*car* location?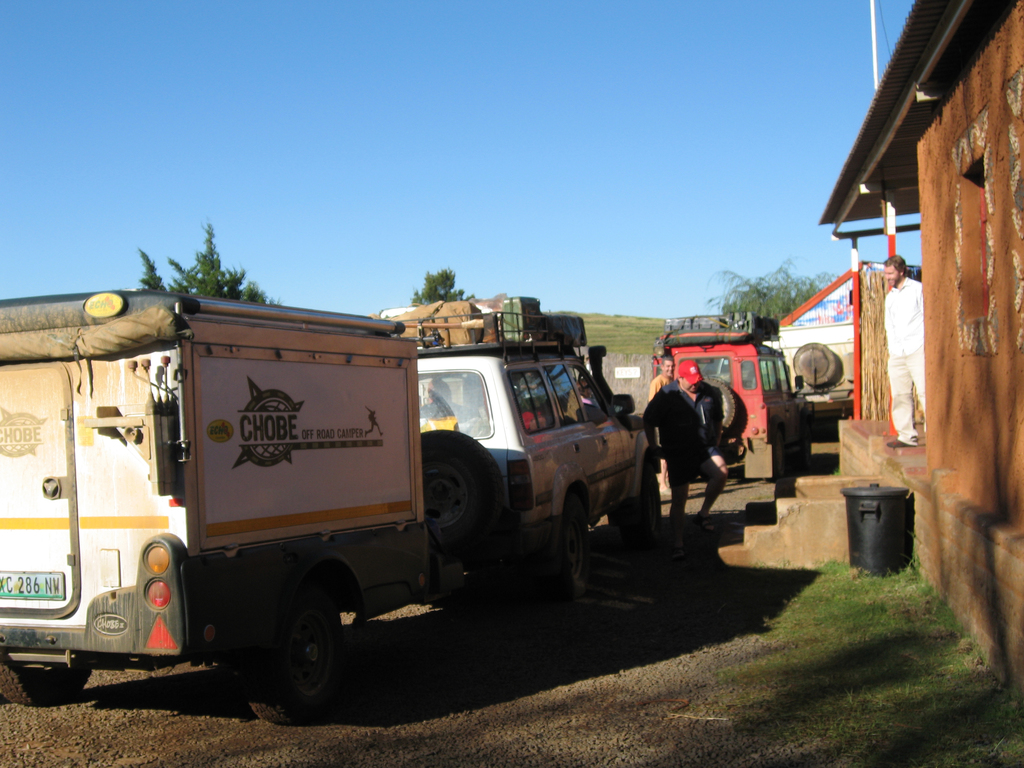
<bbox>361, 323, 658, 630</bbox>
